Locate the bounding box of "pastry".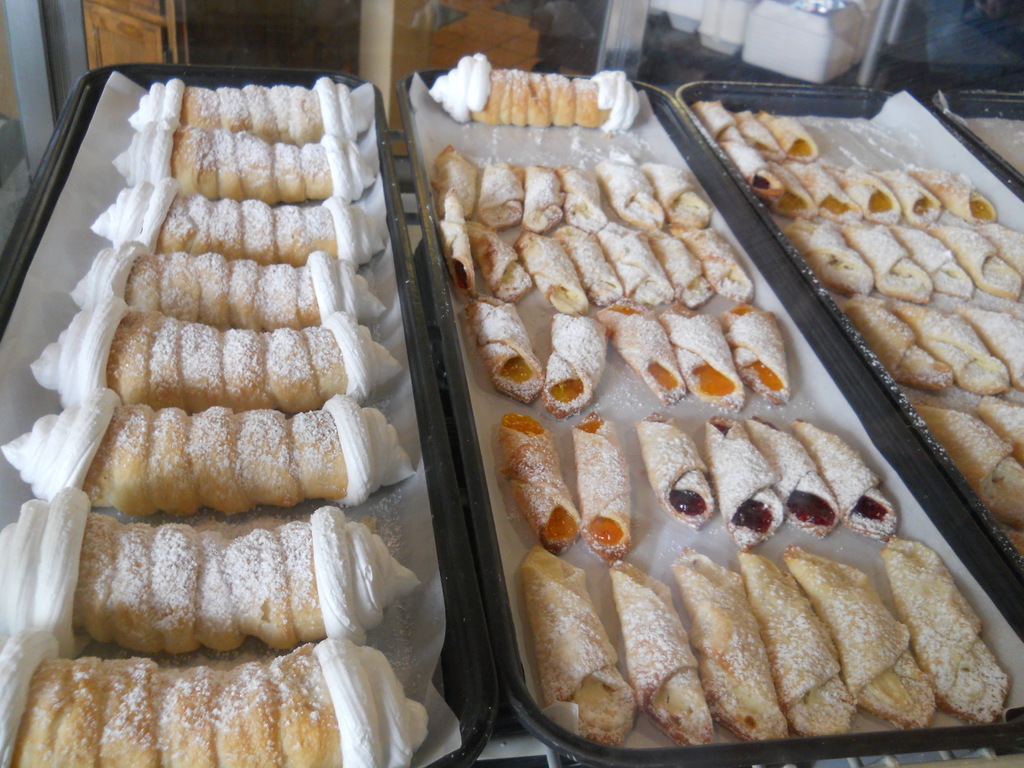
Bounding box: bbox=(792, 164, 853, 222).
